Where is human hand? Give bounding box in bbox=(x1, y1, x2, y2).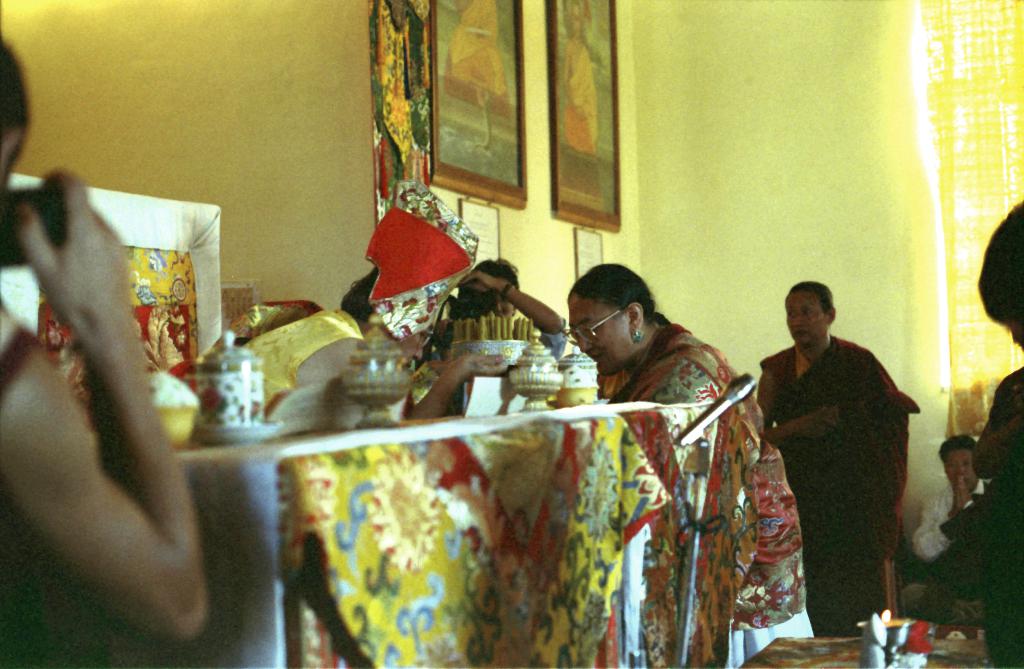
bbox=(961, 474, 972, 506).
